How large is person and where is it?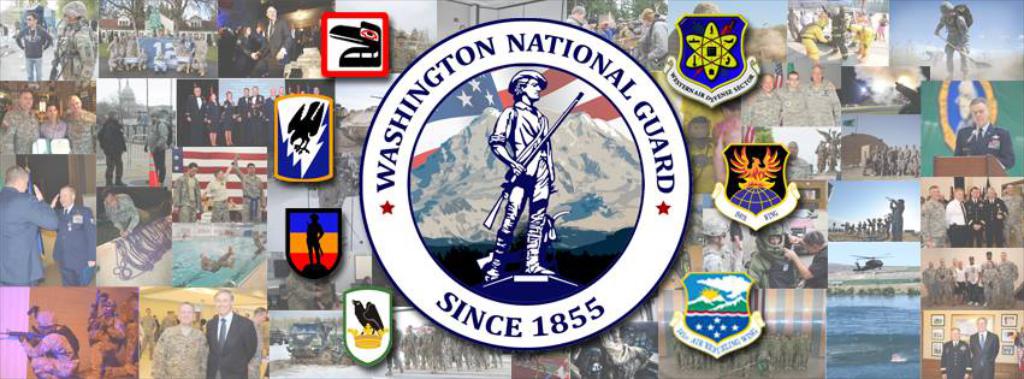
Bounding box: box=[233, 159, 266, 226].
